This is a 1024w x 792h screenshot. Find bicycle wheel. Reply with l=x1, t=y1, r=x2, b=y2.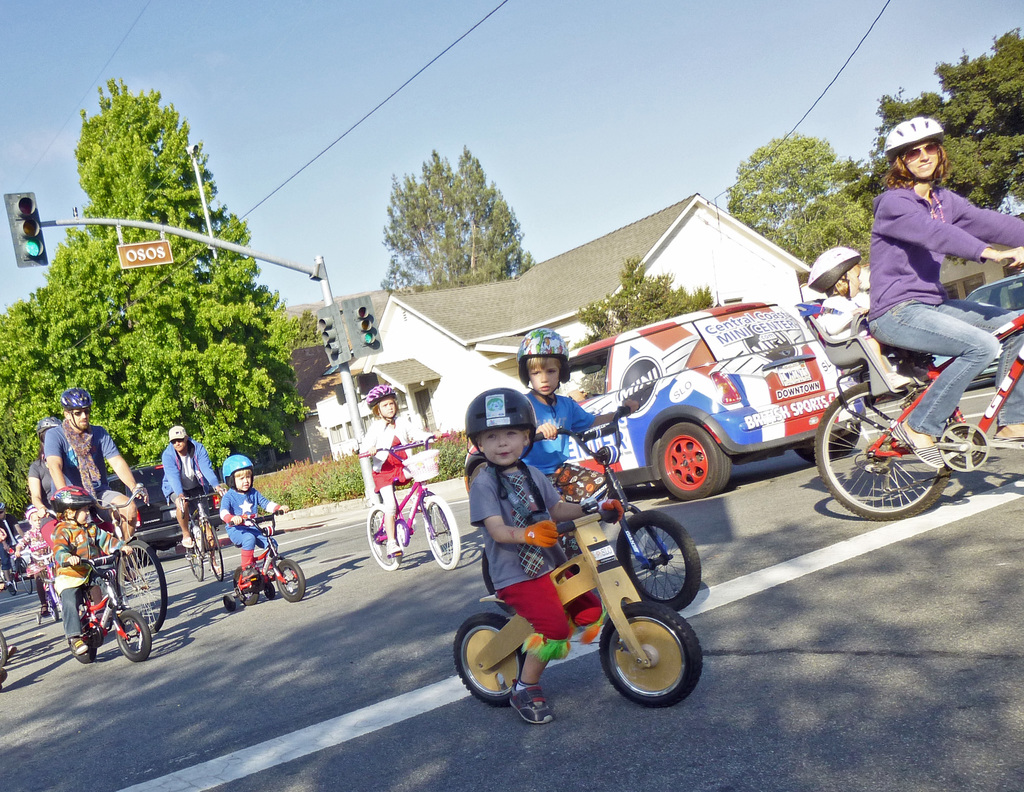
l=197, t=517, r=227, b=583.
